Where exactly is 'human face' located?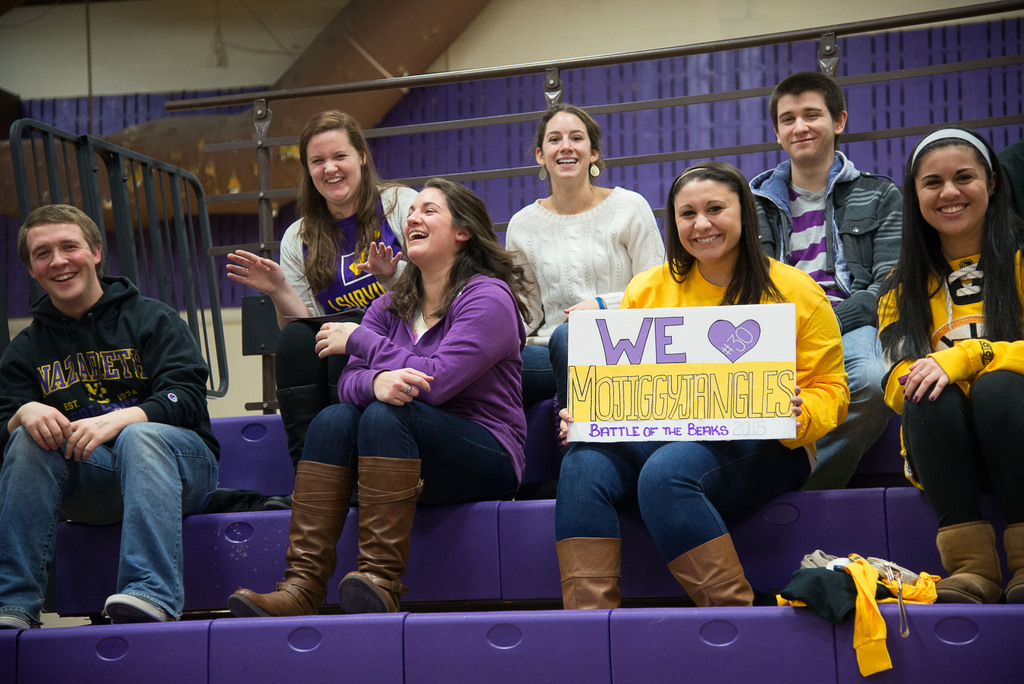
Its bounding box is <bbox>918, 143, 989, 236</bbox>.
